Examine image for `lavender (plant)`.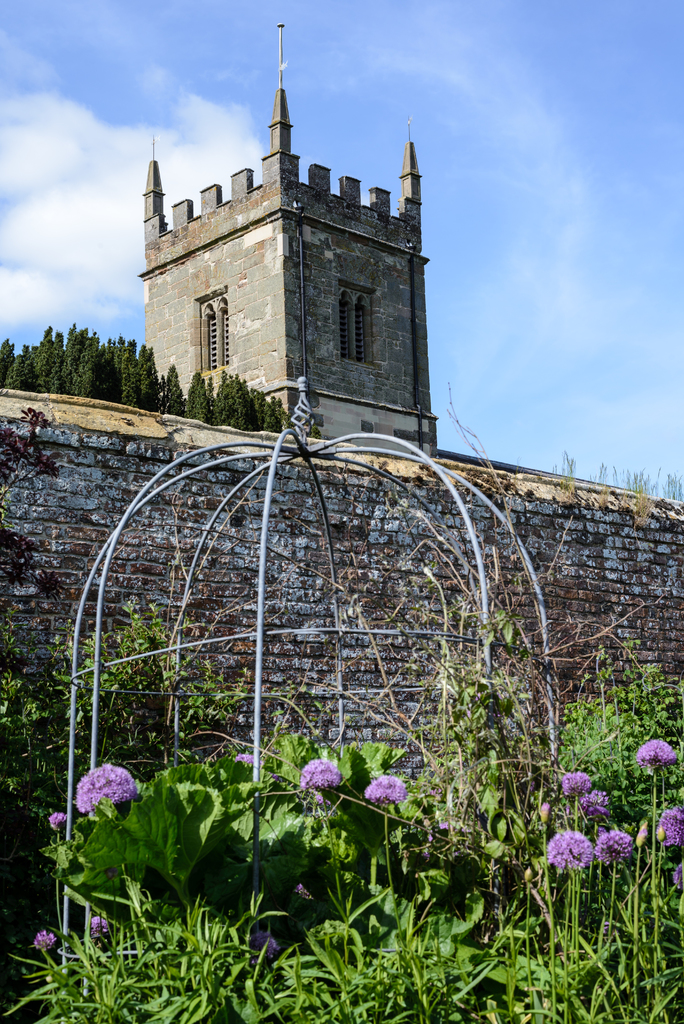
Examination result: box=[564, 771, 590, 792].
